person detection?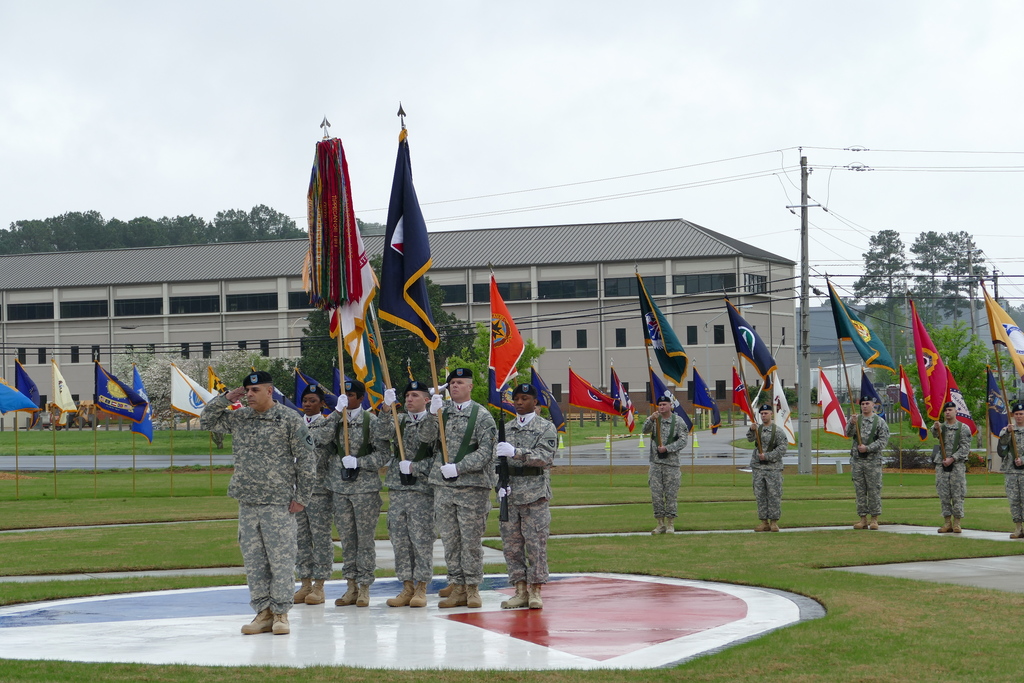
{"x1": 745, "y1": 404, "x2": 788, "y2": 532}
